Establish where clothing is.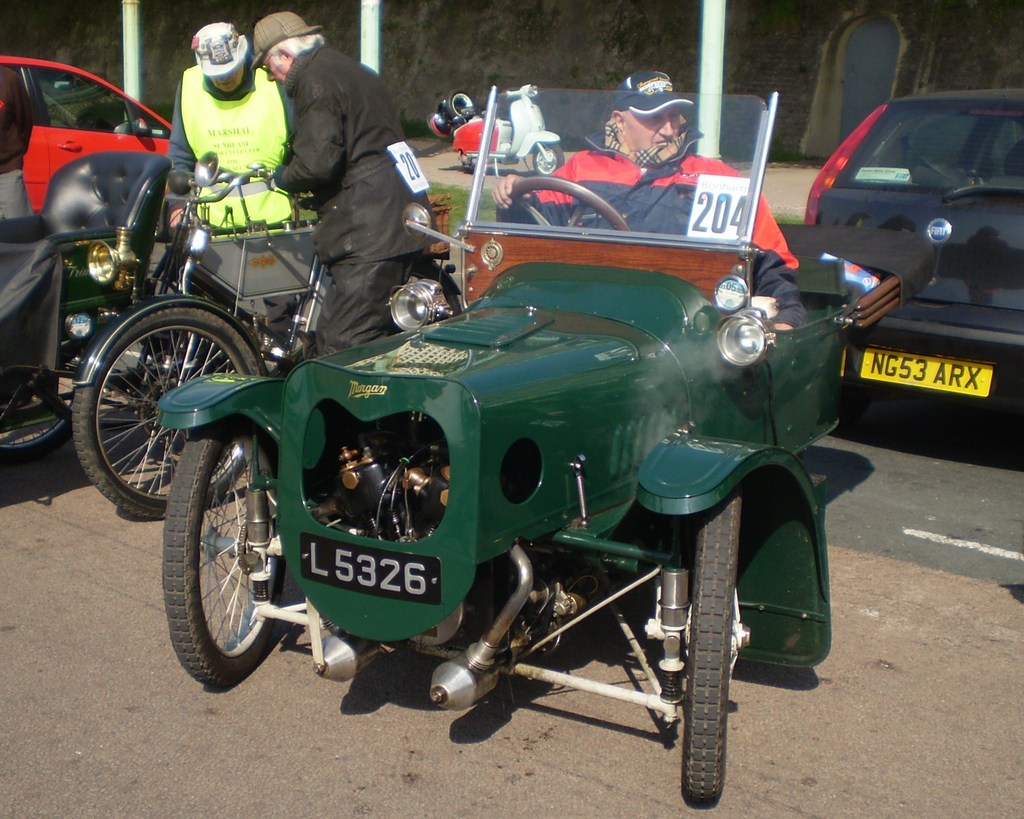
Established at crop(494, 133, 803, 319).
